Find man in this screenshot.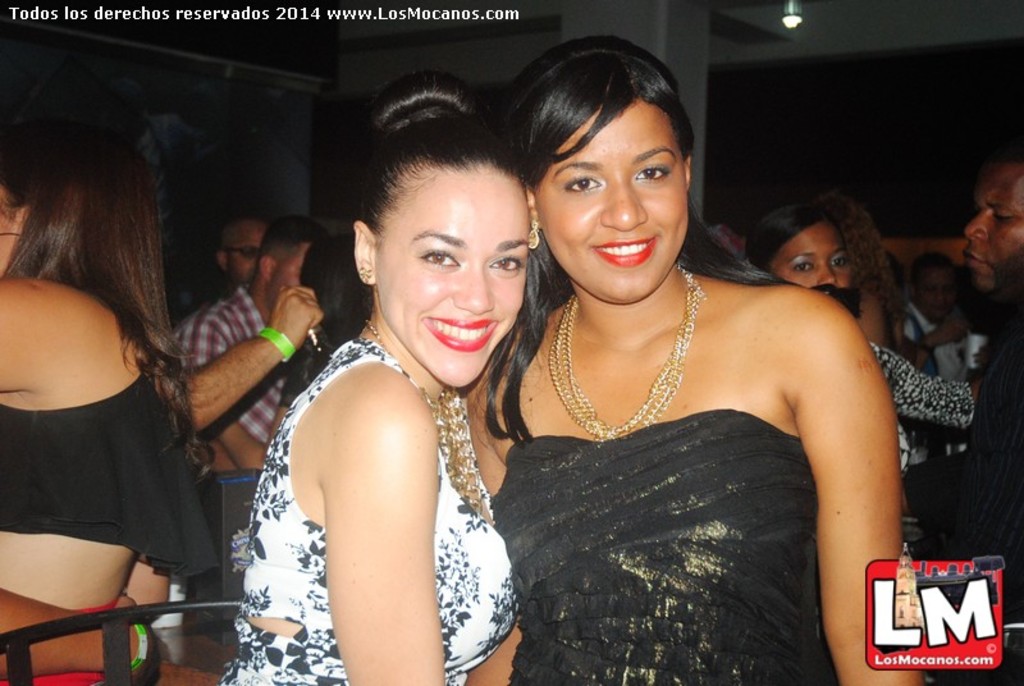
The bounding box for man is left=900, top=160, right=1023, bottom=600.
